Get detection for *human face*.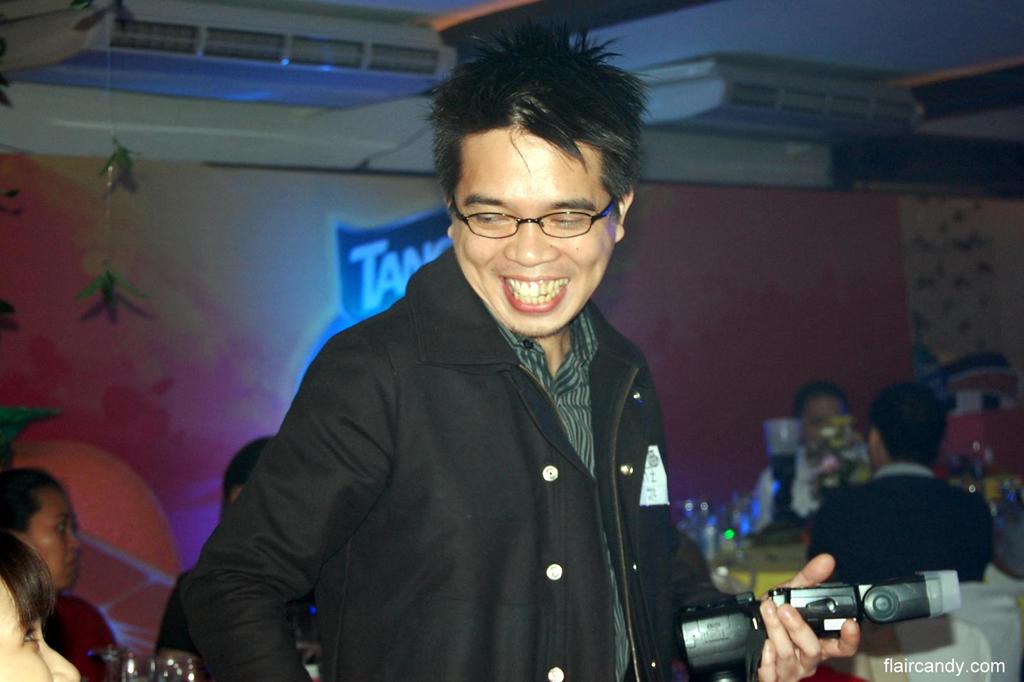
Detection: l=803, t=396, r=850, b=440.
